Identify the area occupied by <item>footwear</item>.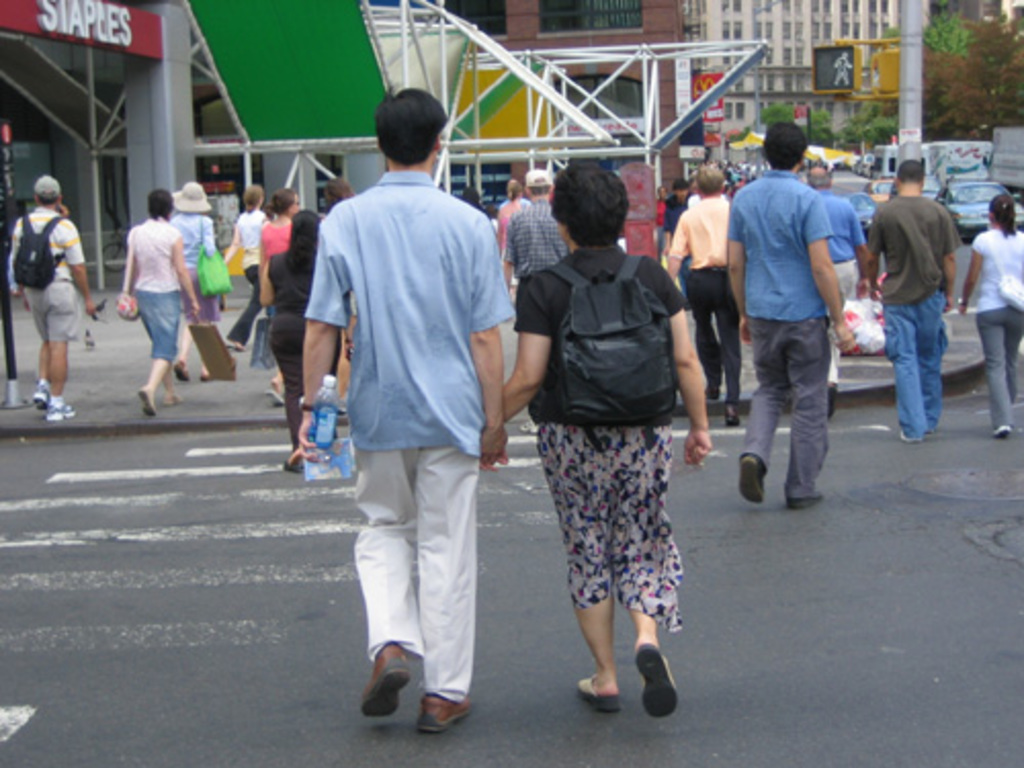
Area: {"left": 219, "top": 334, "right": 244, "bottom": 354}.
